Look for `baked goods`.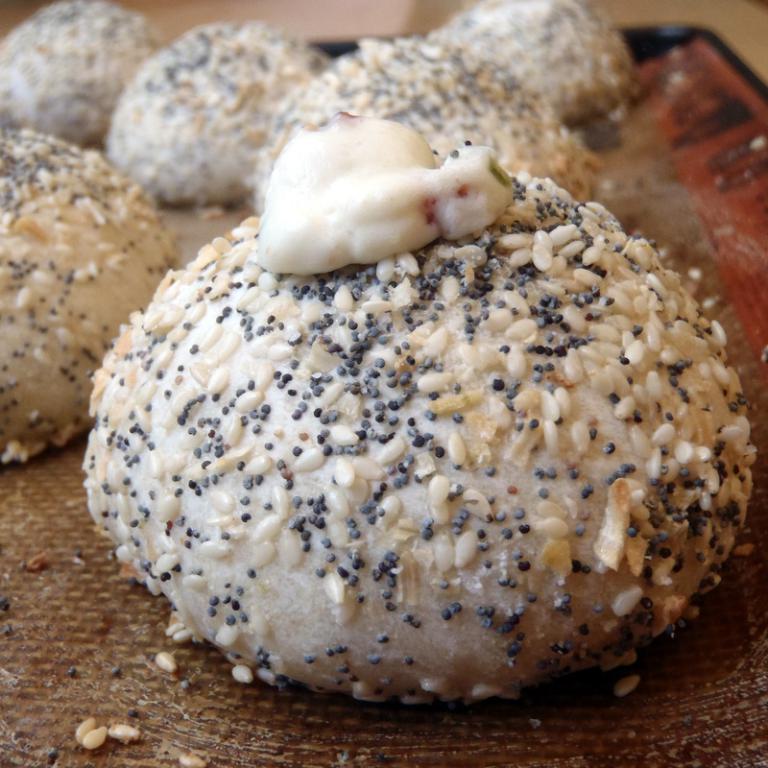
Found: x1=0, y1=1, x2=163, y2=145.
